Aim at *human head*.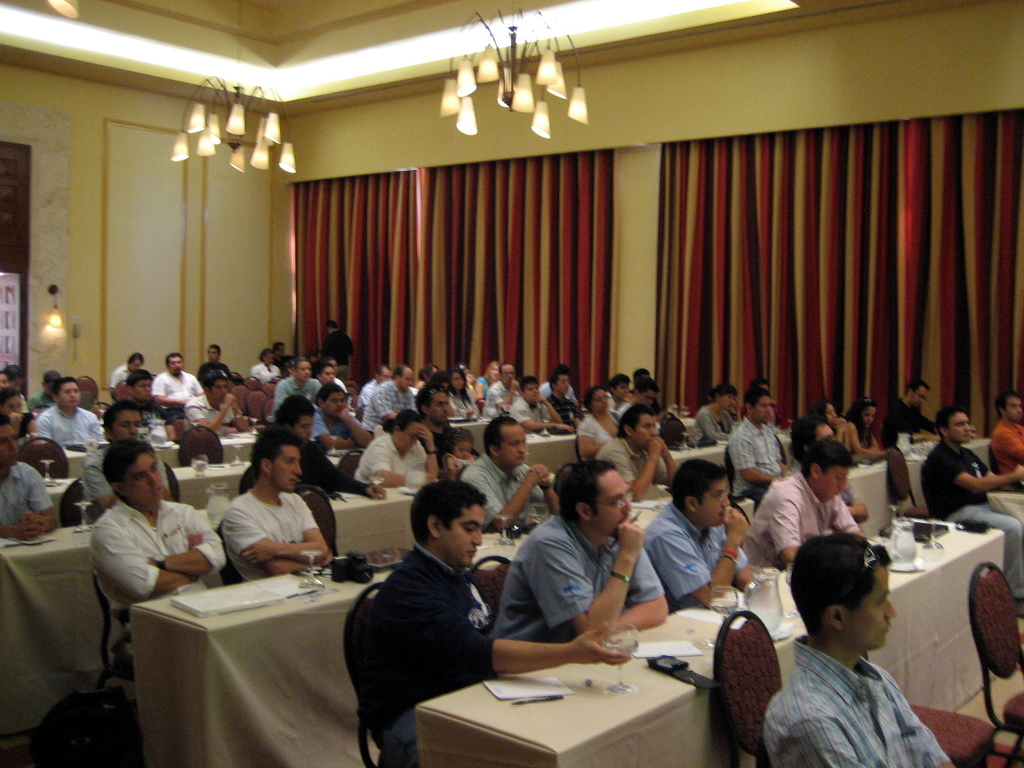
Aimed at (x1=51, y1=377, x2=86, y2=410).
